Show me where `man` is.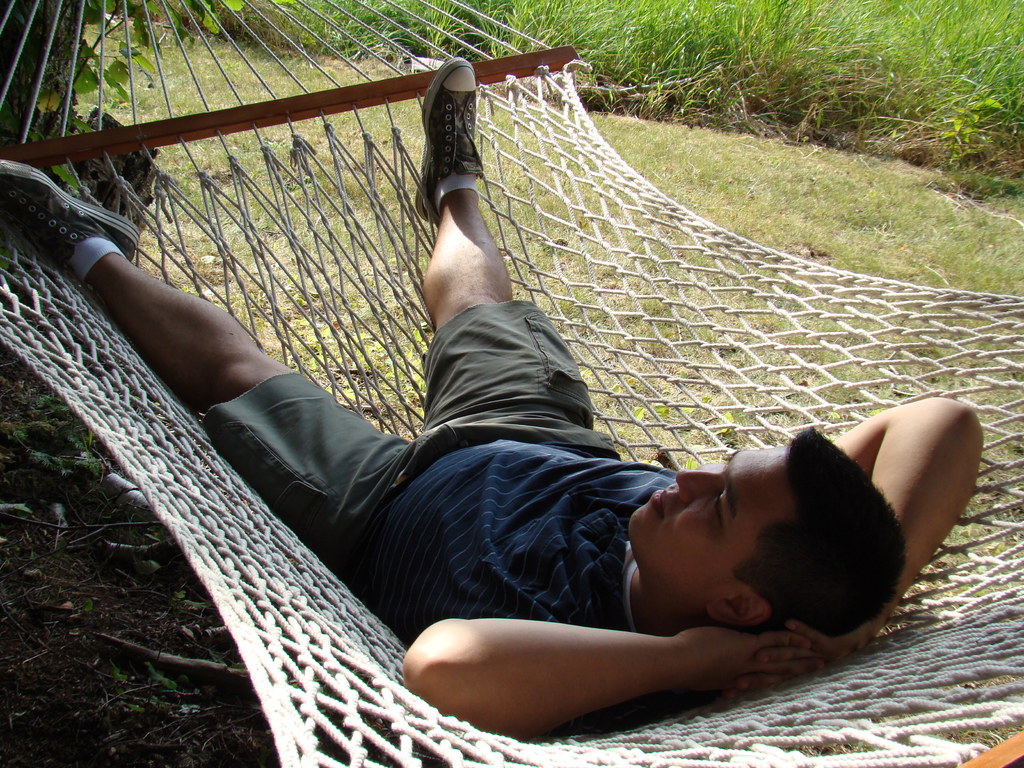
`man` is at 0 49 979 741.
